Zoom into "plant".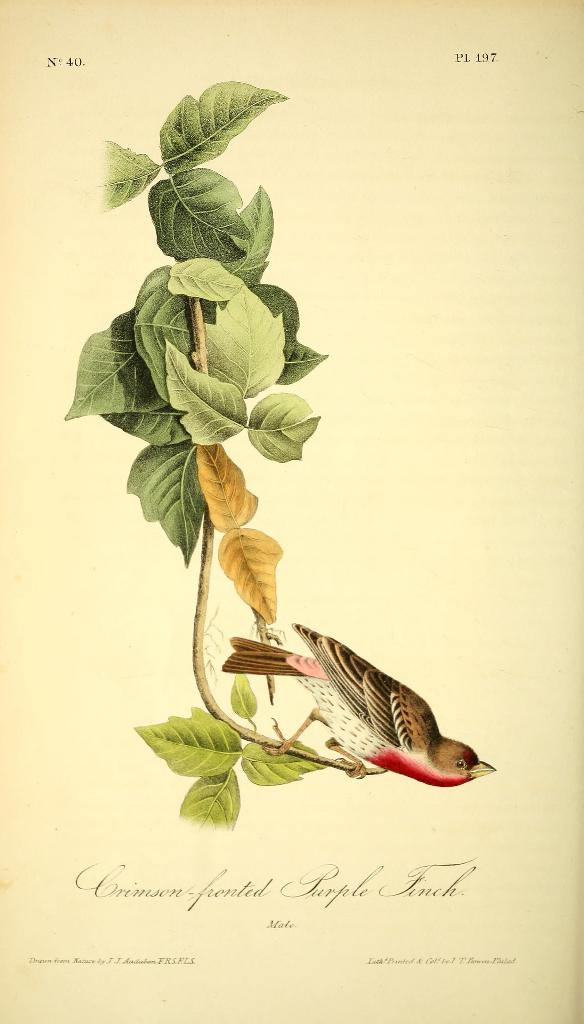
Zoom target: bbox=(63, 78, 387, 830).
